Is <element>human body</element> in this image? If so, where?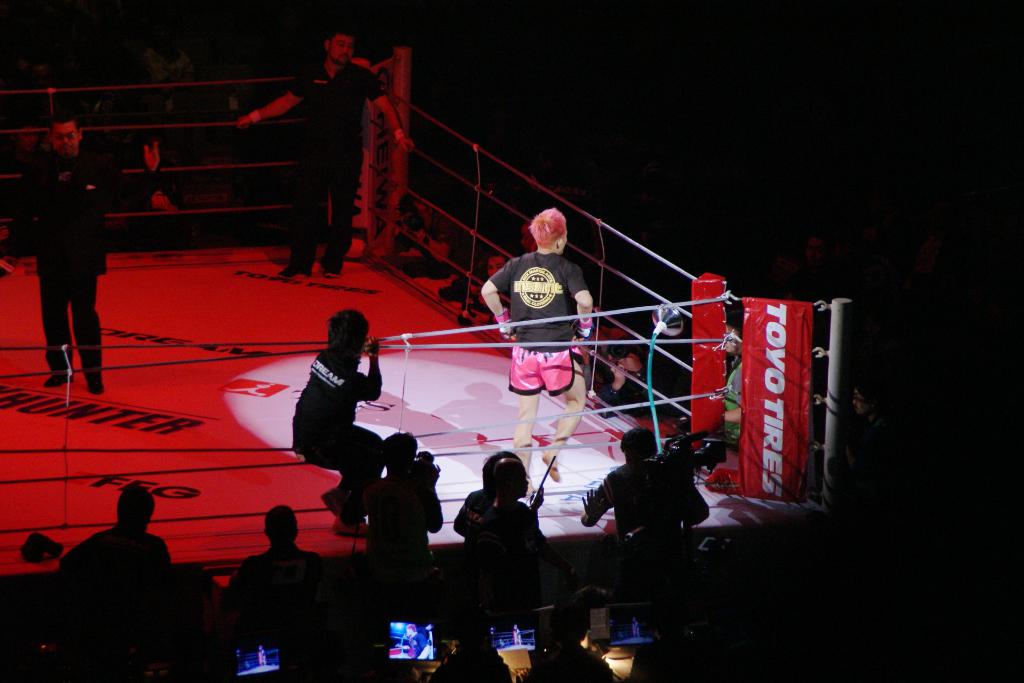
Yes, at {"x1": 450, "y1": 477, "x2": 505, "y2": 549}.
